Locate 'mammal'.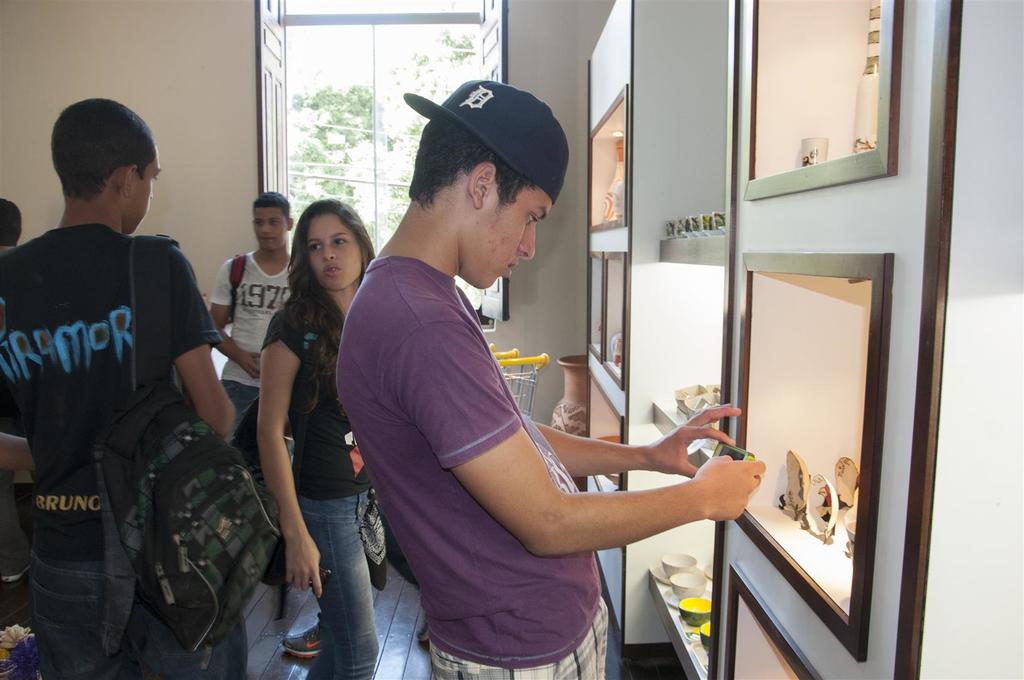
Bounding box: Rect(254, 198, 372, 679).
